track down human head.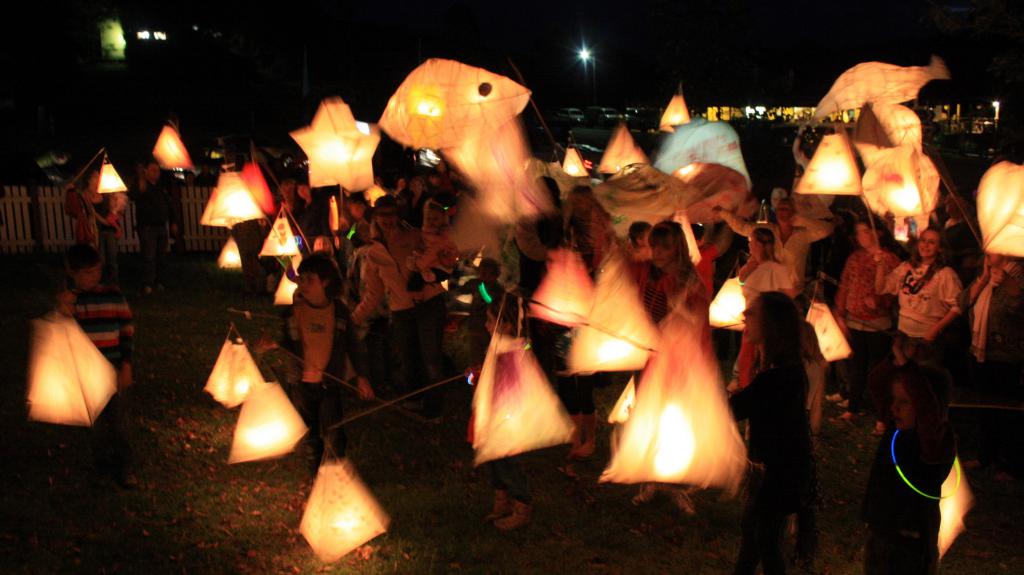
Tracked to pyautogui.locateOnScreen(644, 217, 685, 264).
